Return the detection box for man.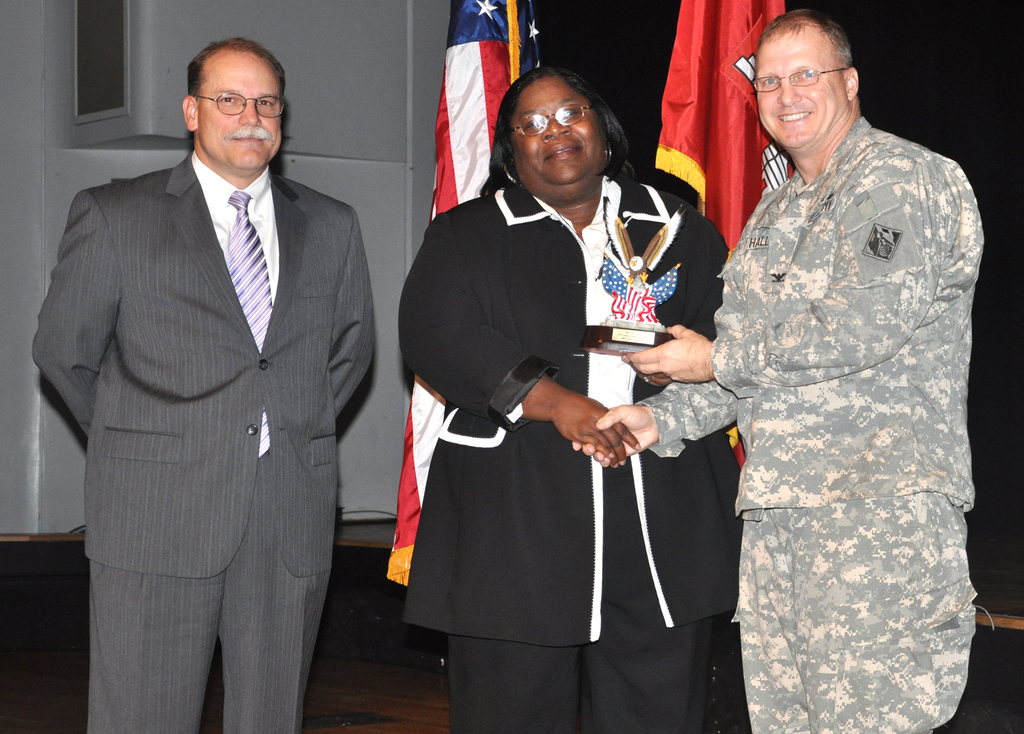
box=[568, 8, 982, 733].
